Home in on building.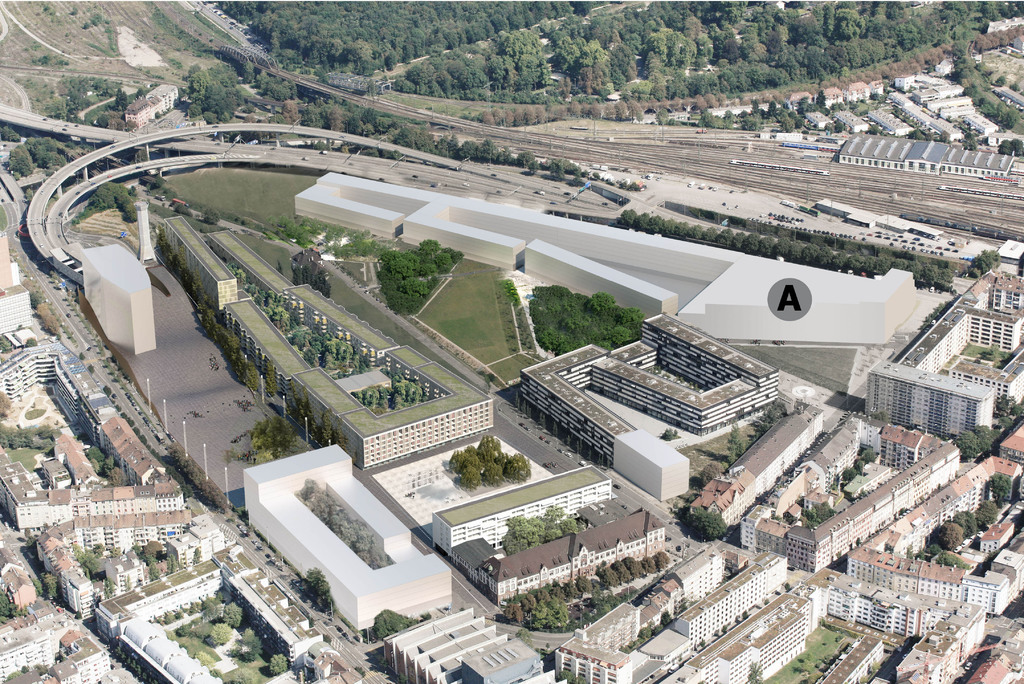
Homed in at <region>29, 505, 187, 621</region>.
